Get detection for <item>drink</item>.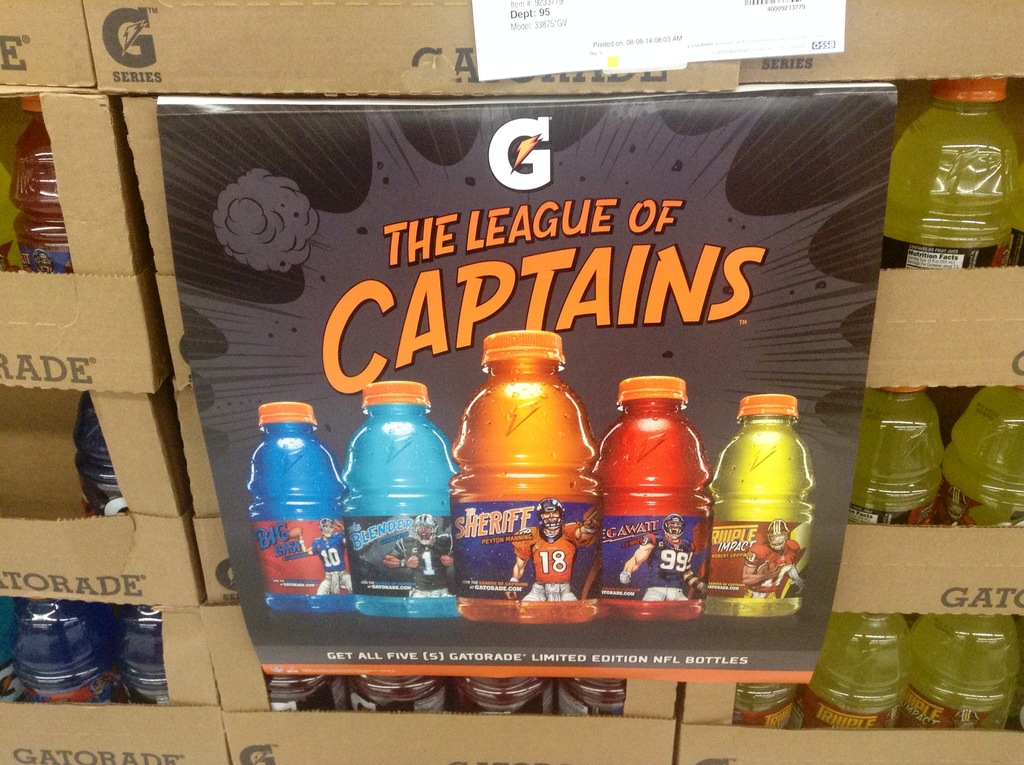
Detection: rect(0, 154, 23, 270).
